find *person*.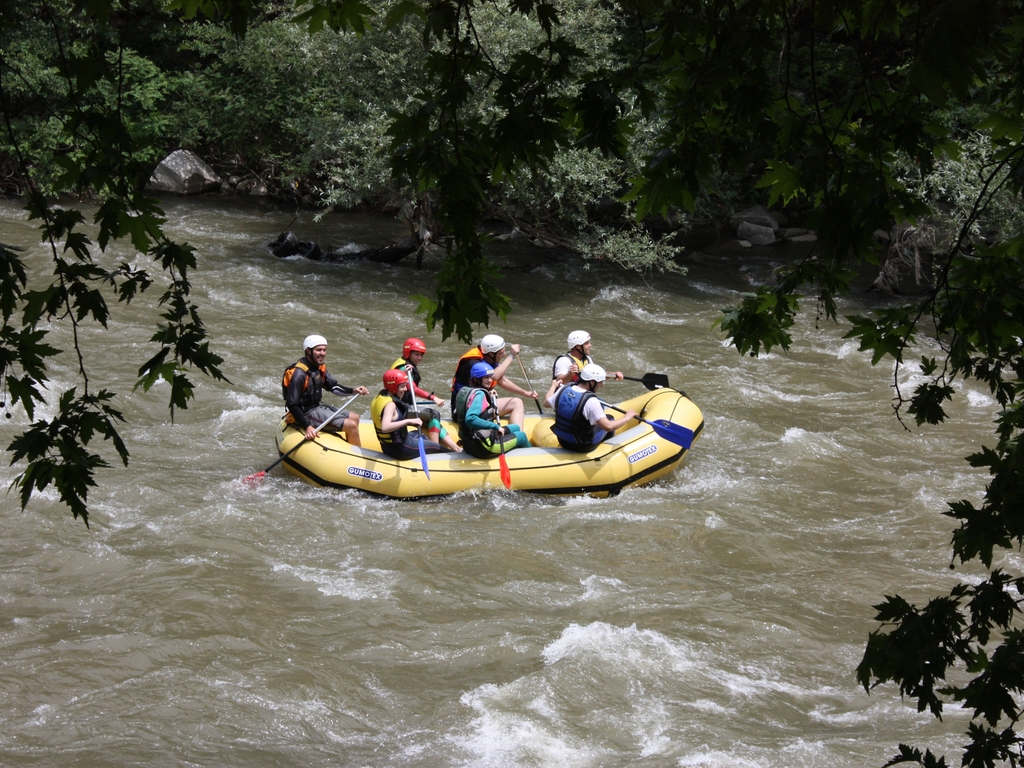
x1=365, y1=371, x2=446, y2=460.
